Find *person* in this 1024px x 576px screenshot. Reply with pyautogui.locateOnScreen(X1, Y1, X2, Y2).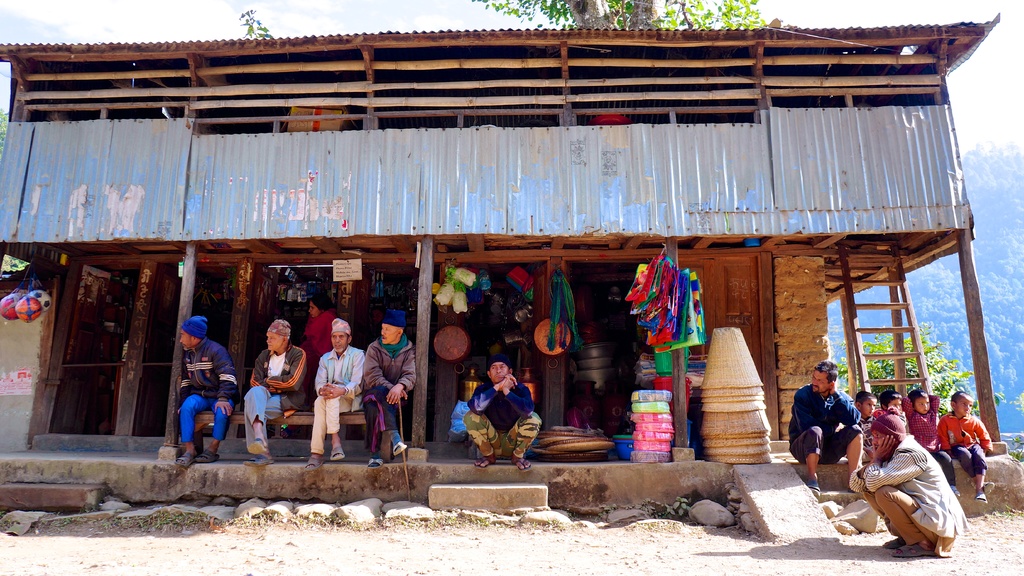
pyautogui.locateOnScreen(358, 315, 424, 465).
